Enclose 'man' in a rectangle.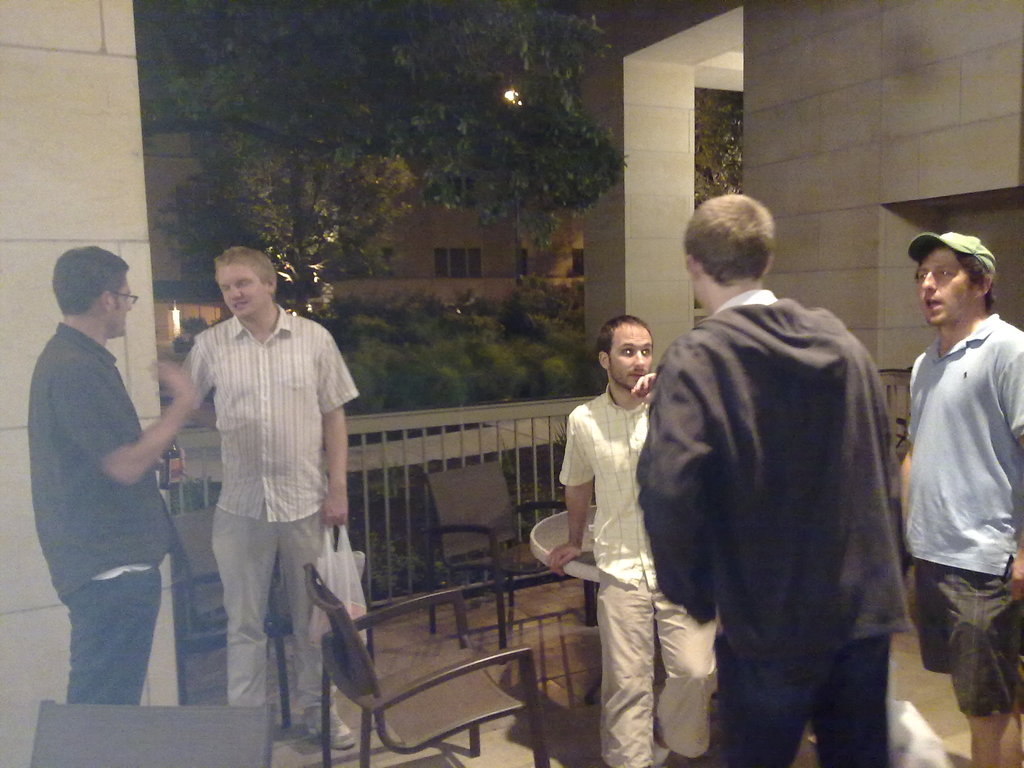
rect(897, 230, 1023, 767).
